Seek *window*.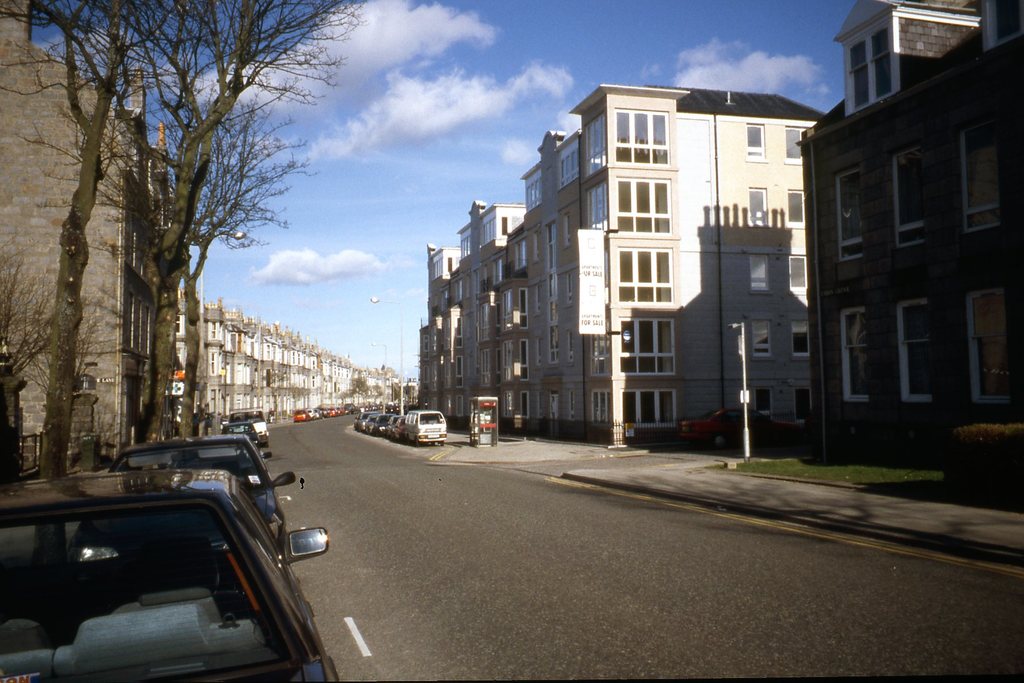
bbox(612, 104, 662, 167).
